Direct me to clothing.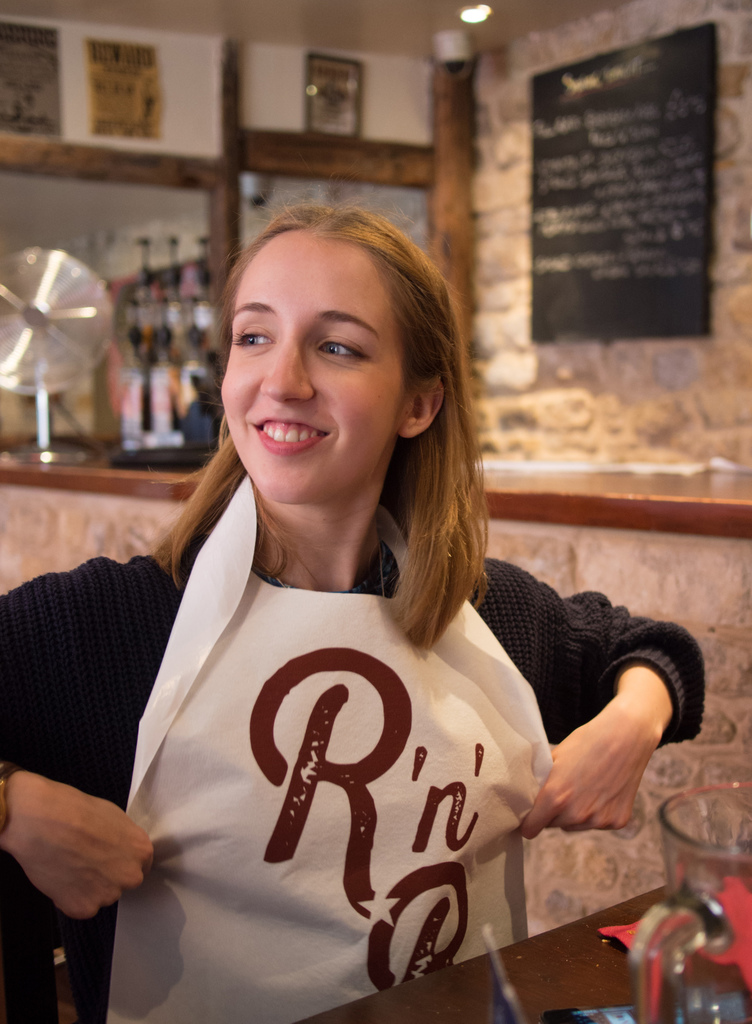
Direction: crop(185, 517, 617, 992).
